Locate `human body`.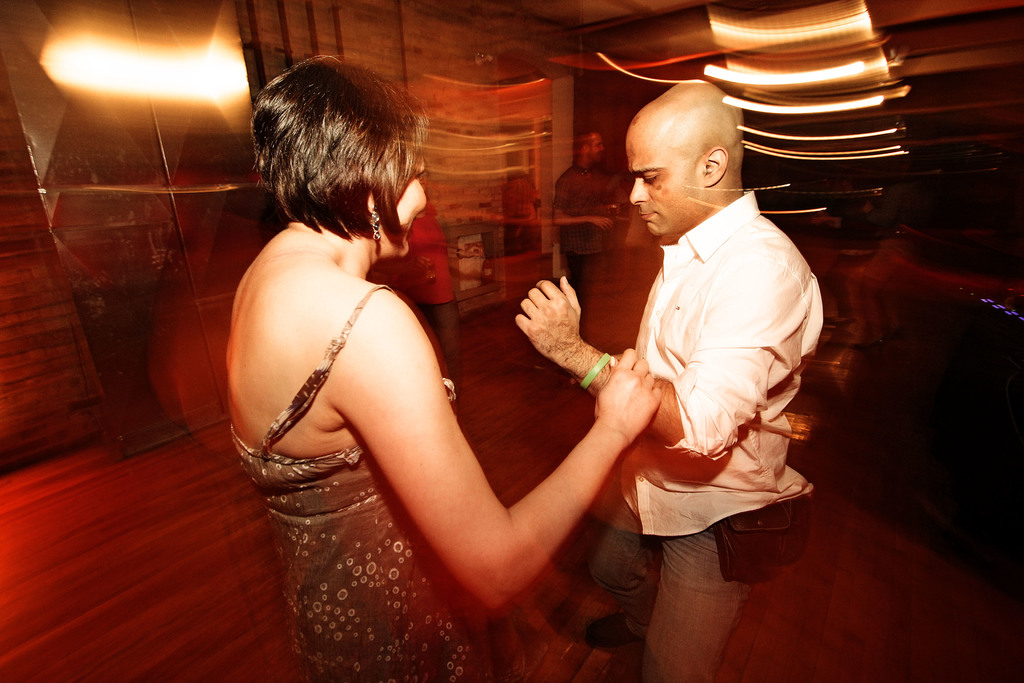
Bounding box: x1=520 y1=79 x2=836 y2=574.
